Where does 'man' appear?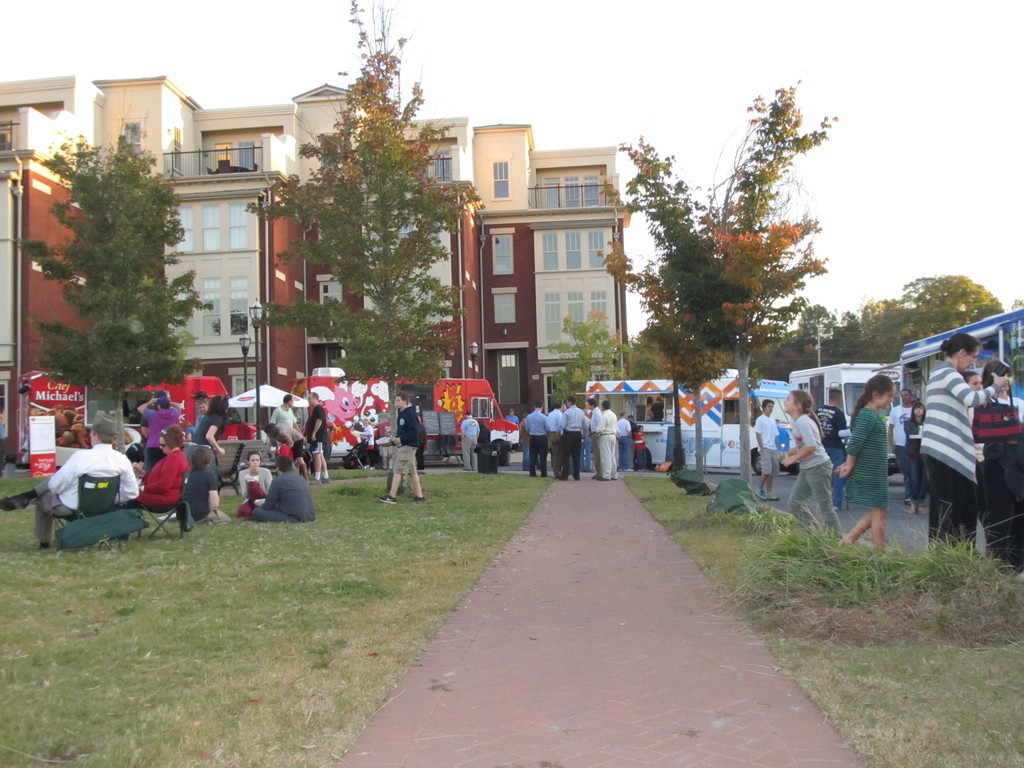
Appears at BBox(759, 400, 771, 501).
